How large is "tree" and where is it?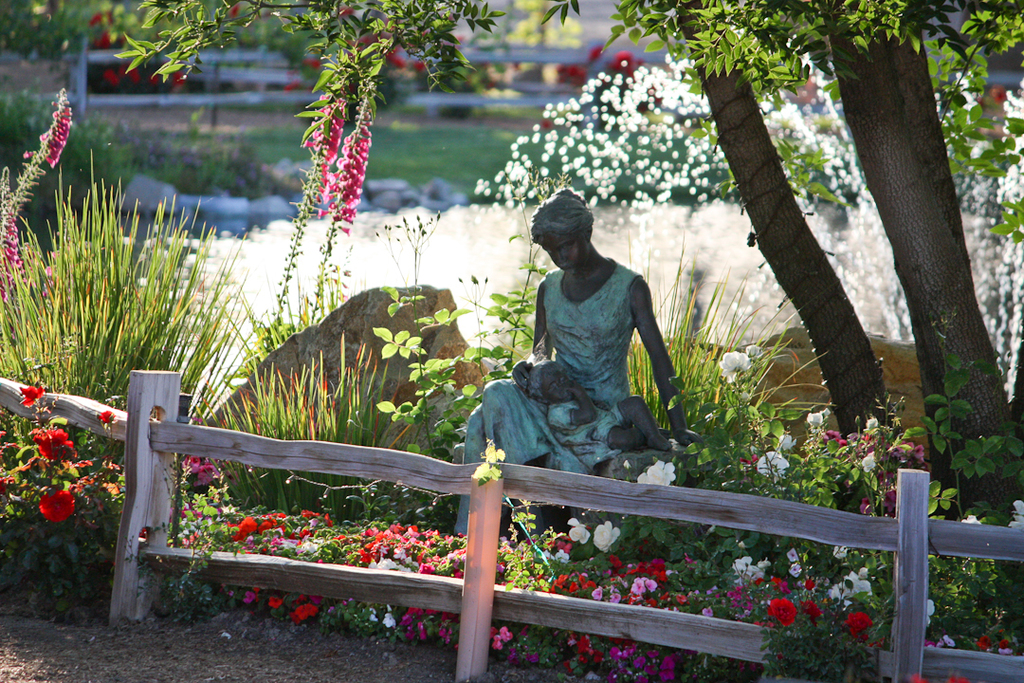
Bounding box: (left=536, top=0, right=1023, bottom=526).
